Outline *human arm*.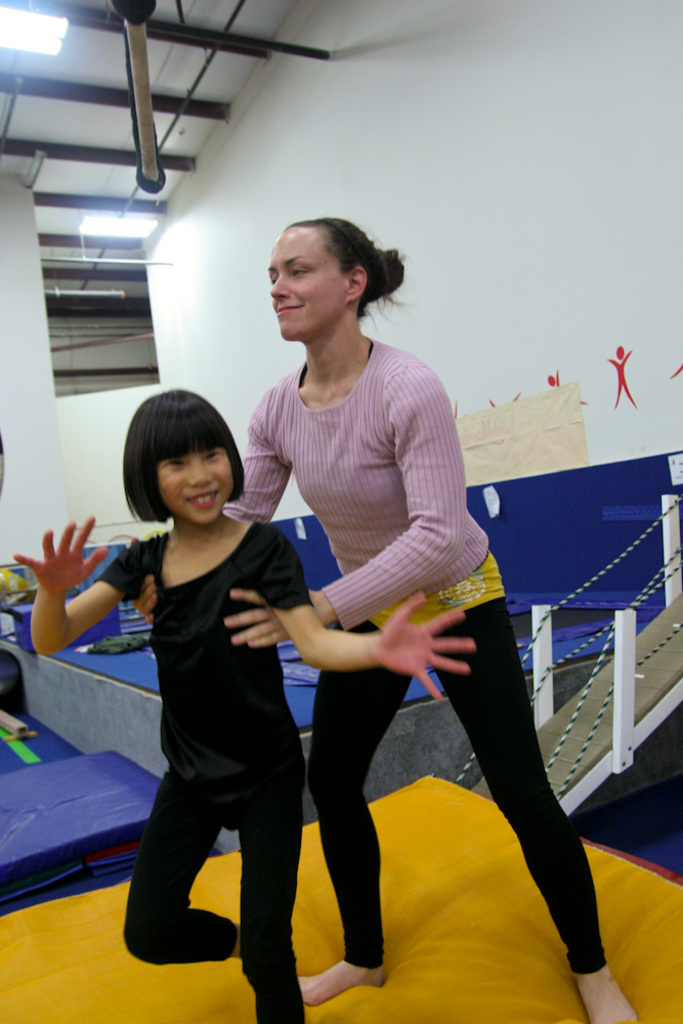
Outline: 450 398 461 419.
